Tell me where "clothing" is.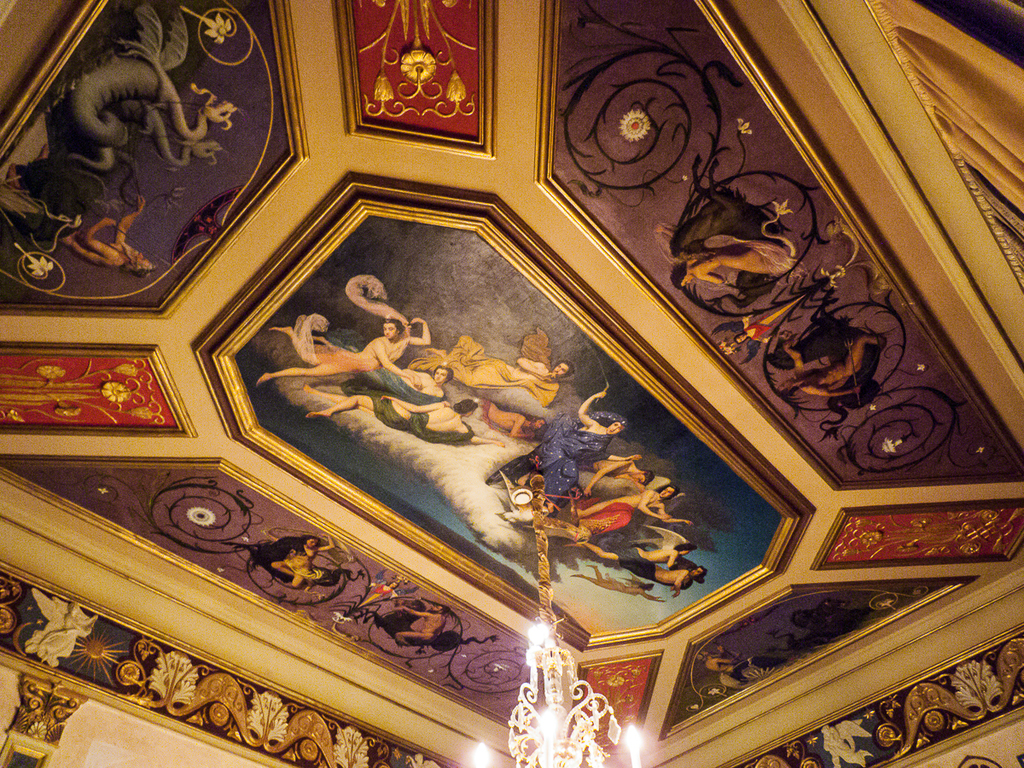
"clothing" is at detection(474, 416, 631, 496).
